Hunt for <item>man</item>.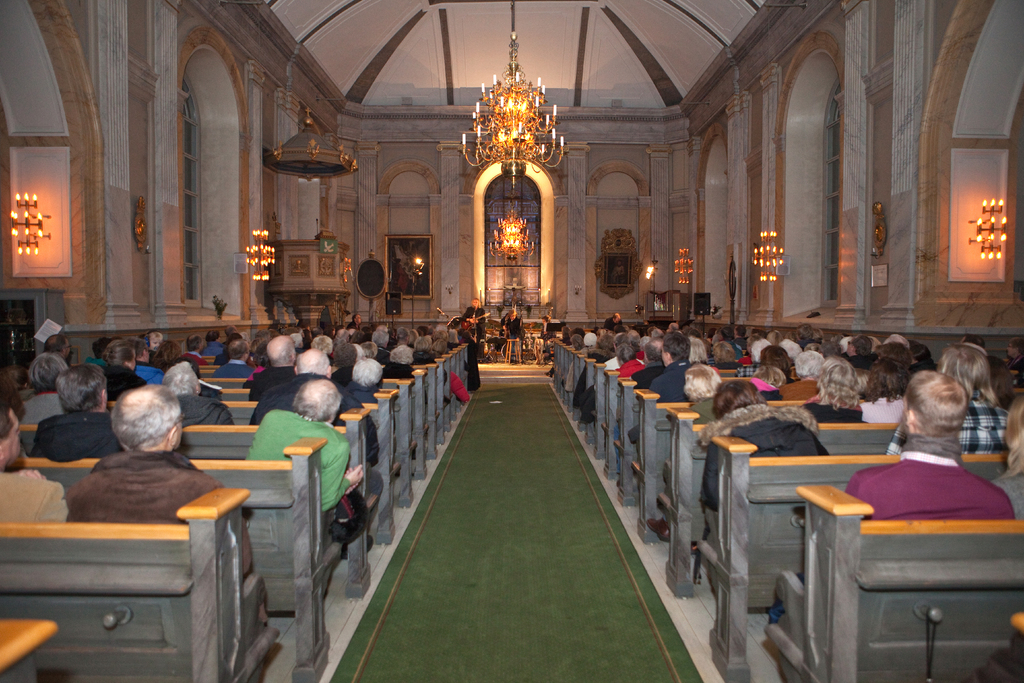
Hunted down at [630,333,691,446].
